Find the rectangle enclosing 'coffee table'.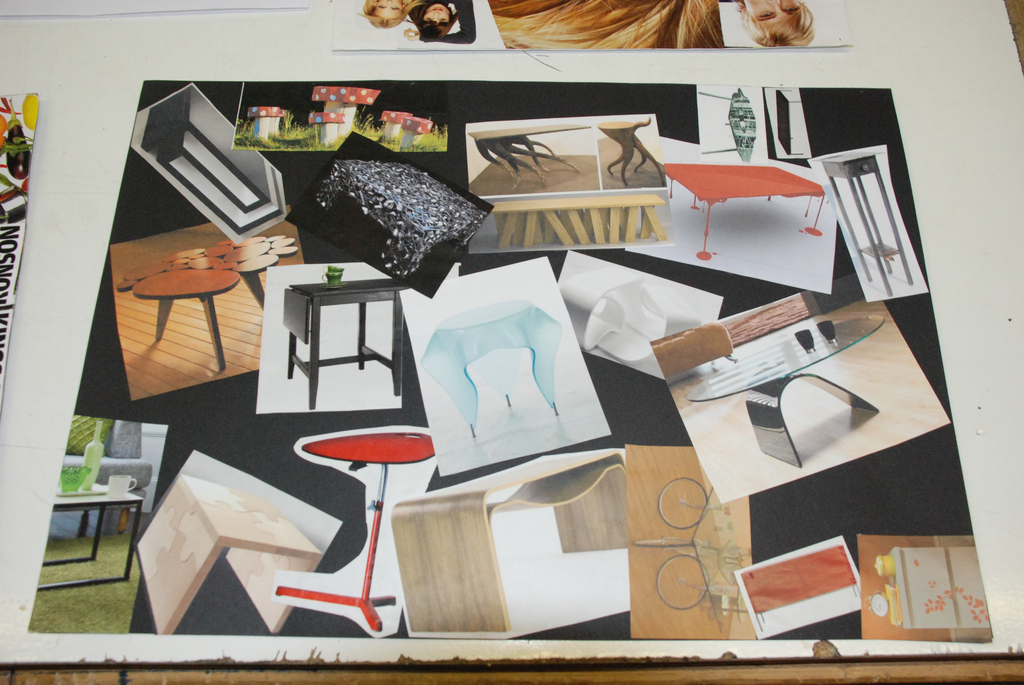
box=[664, 165, 822, 262].
